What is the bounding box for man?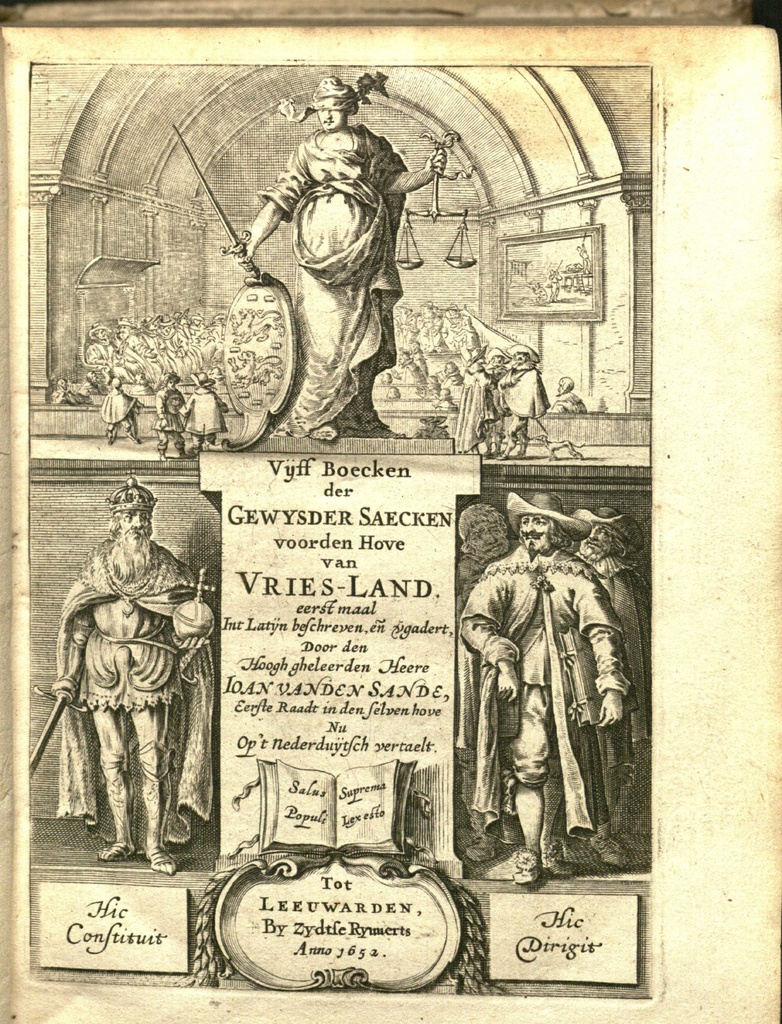
box=[49, 474, 212, 876].
